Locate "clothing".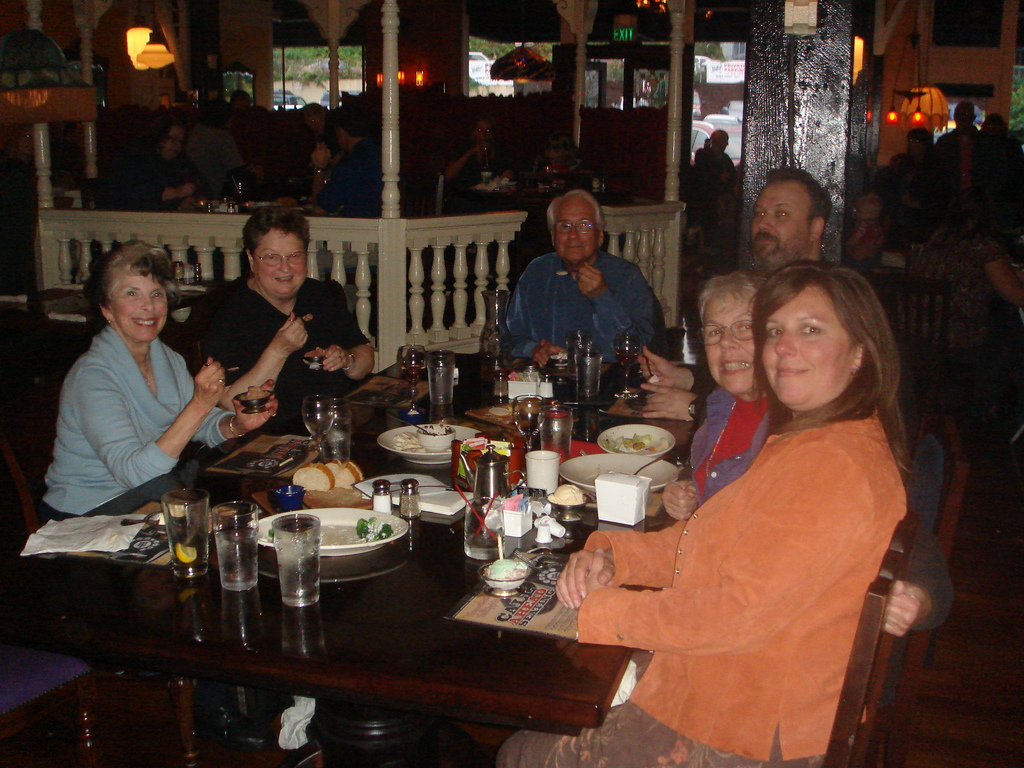
Bounding box: l=183, t=269, r=366, b=424.
